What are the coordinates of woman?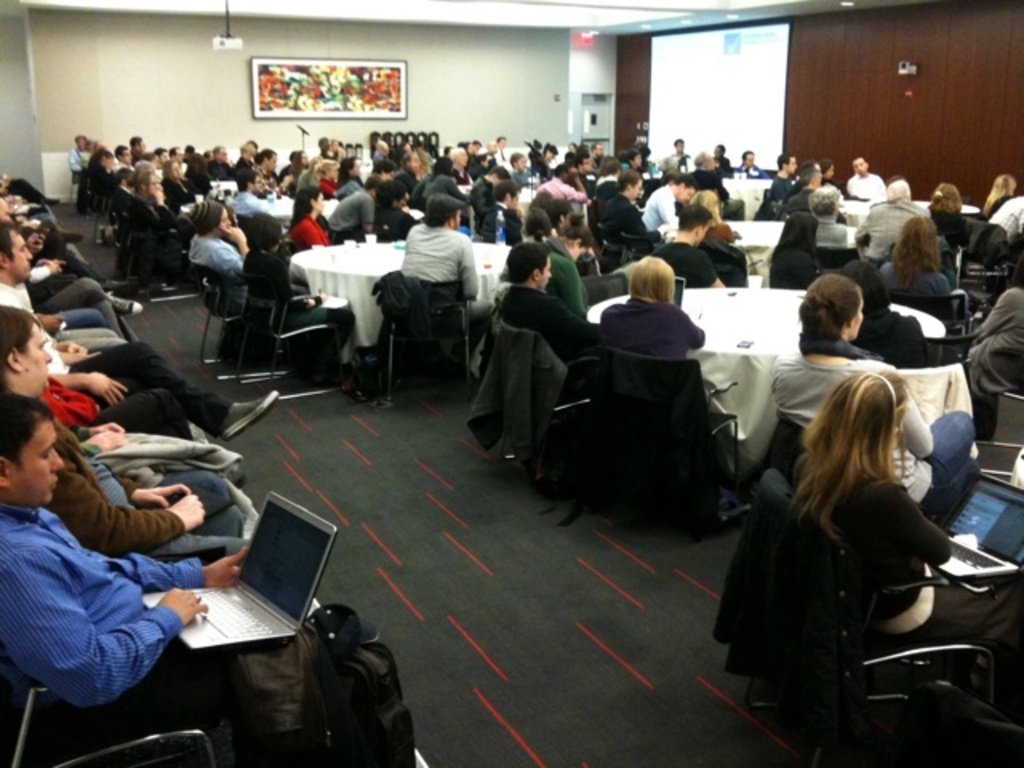
box=[598, 253, 715, 427].
